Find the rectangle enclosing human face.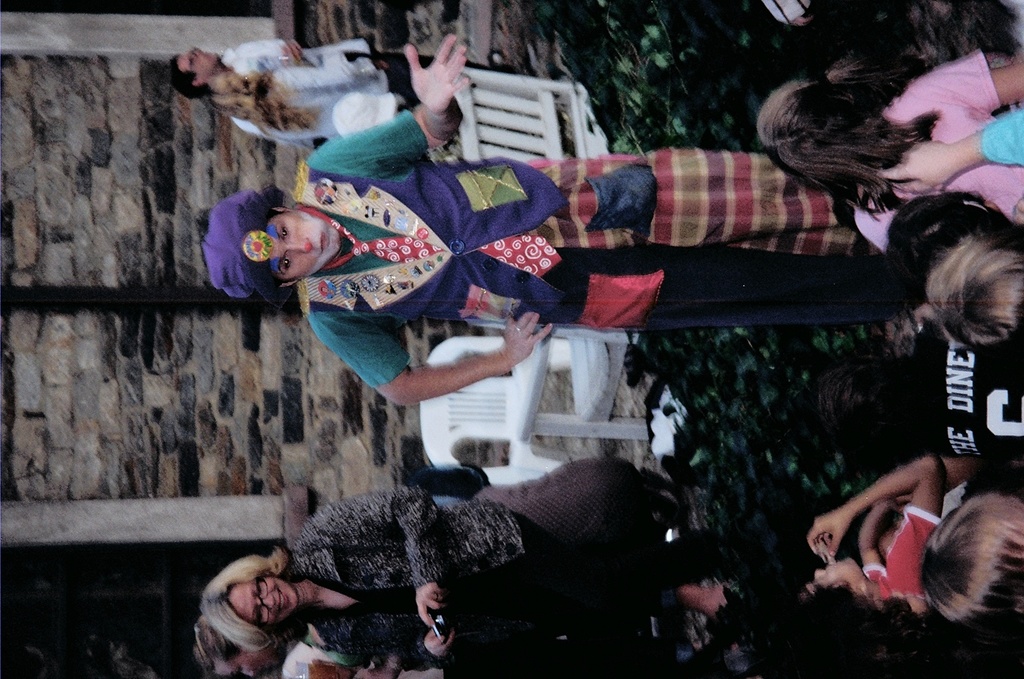
[left=176, top=49, right=219, bottom=77].
